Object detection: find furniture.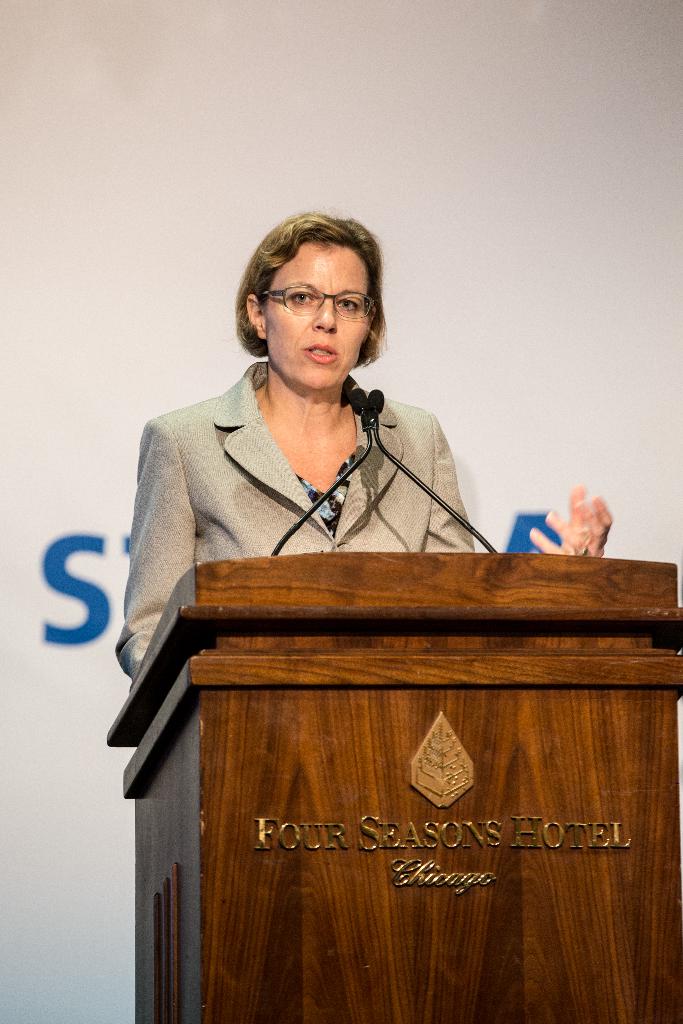
[left=103, top=548, right=682, bottom=1023].
